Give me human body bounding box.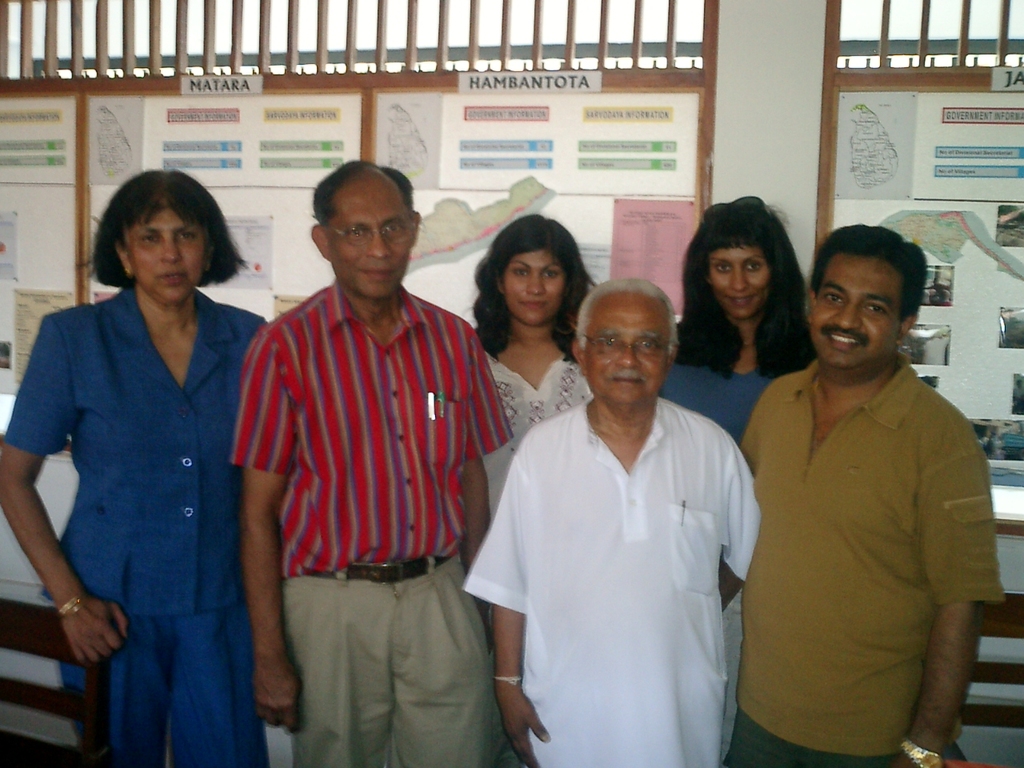
[0, 279, 274, 767].
